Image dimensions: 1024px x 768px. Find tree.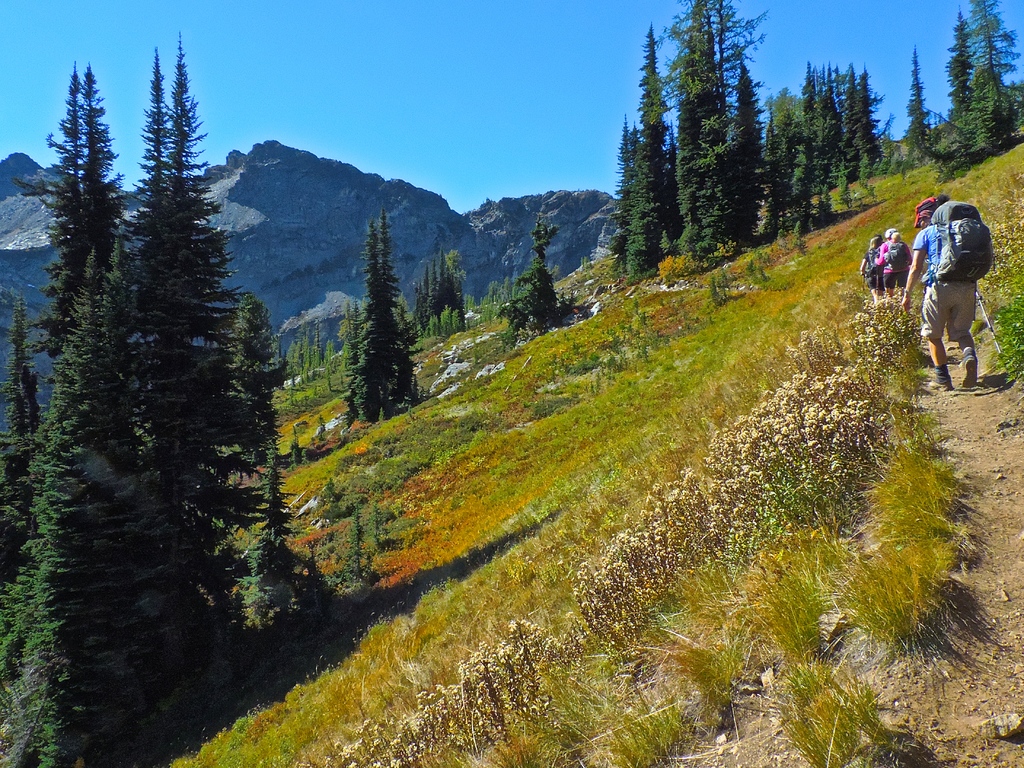
941:7:972:167.
